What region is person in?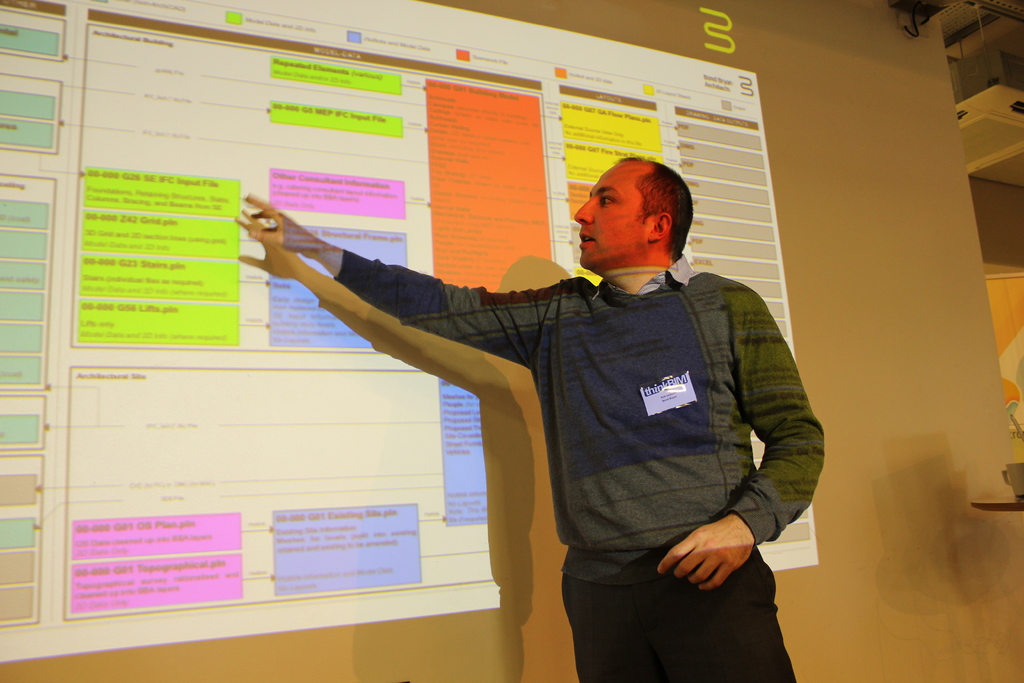
<region>250, 154, 824, 674</region>.
